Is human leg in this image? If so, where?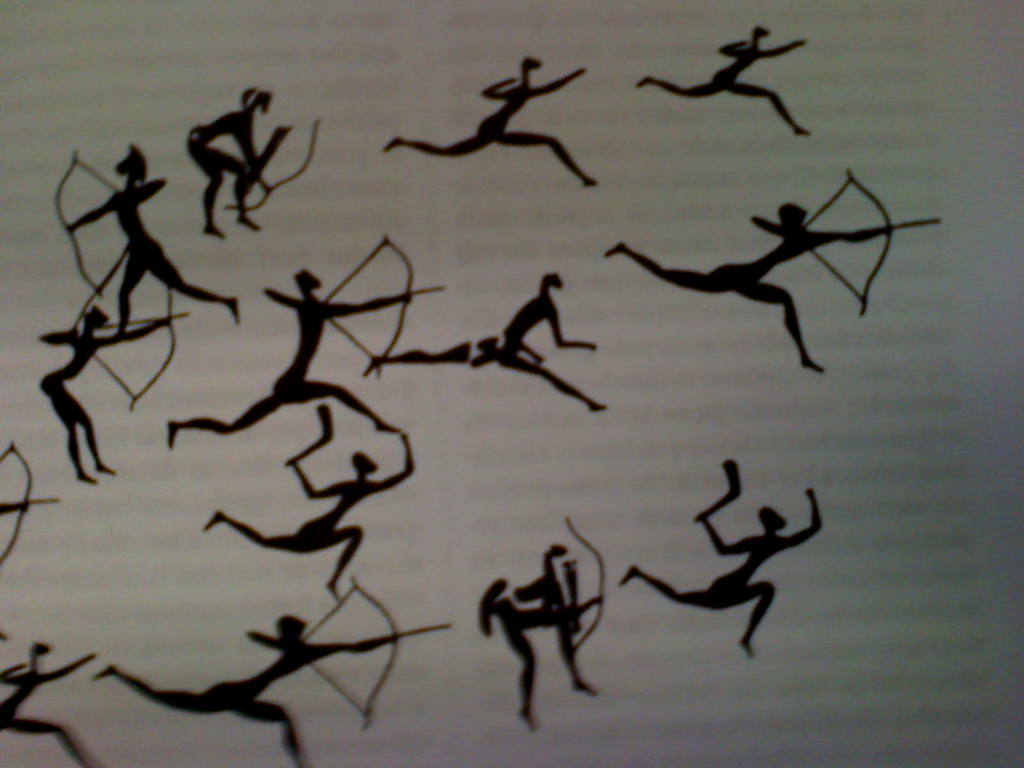
Yes, at {"left": 169, "top": 401, "right": 268, "bottom": 437}.
